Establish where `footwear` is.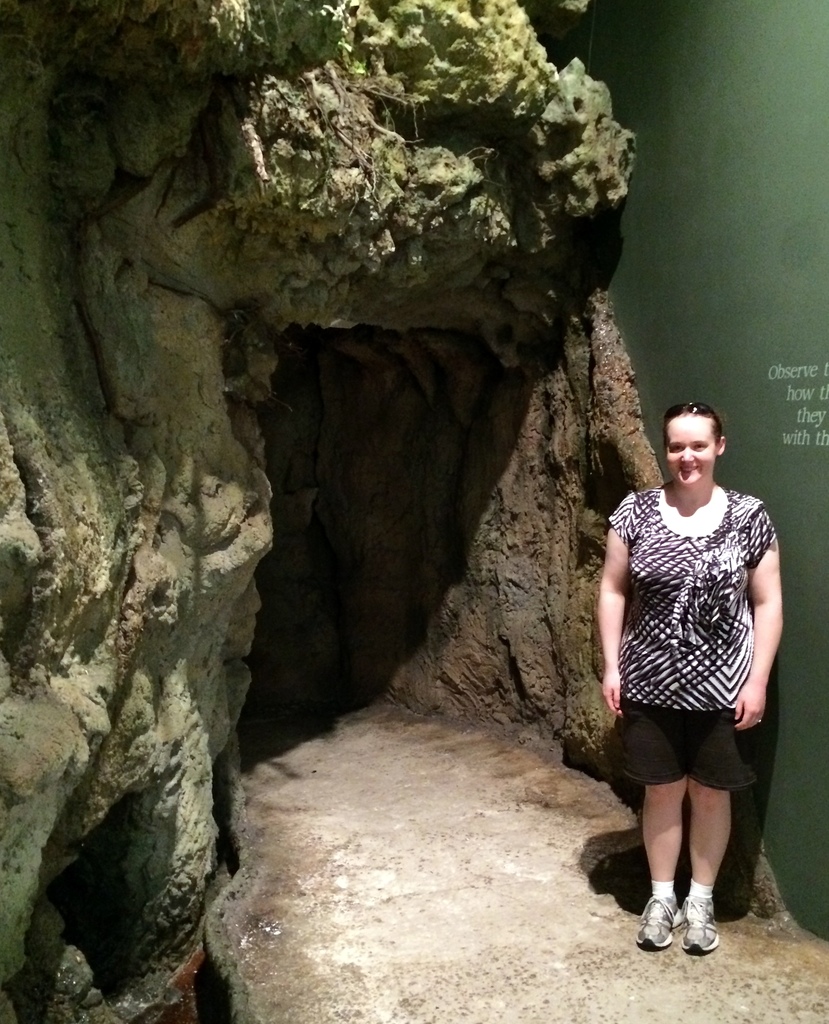
Established at BBox(634, 888, 685, 953).
